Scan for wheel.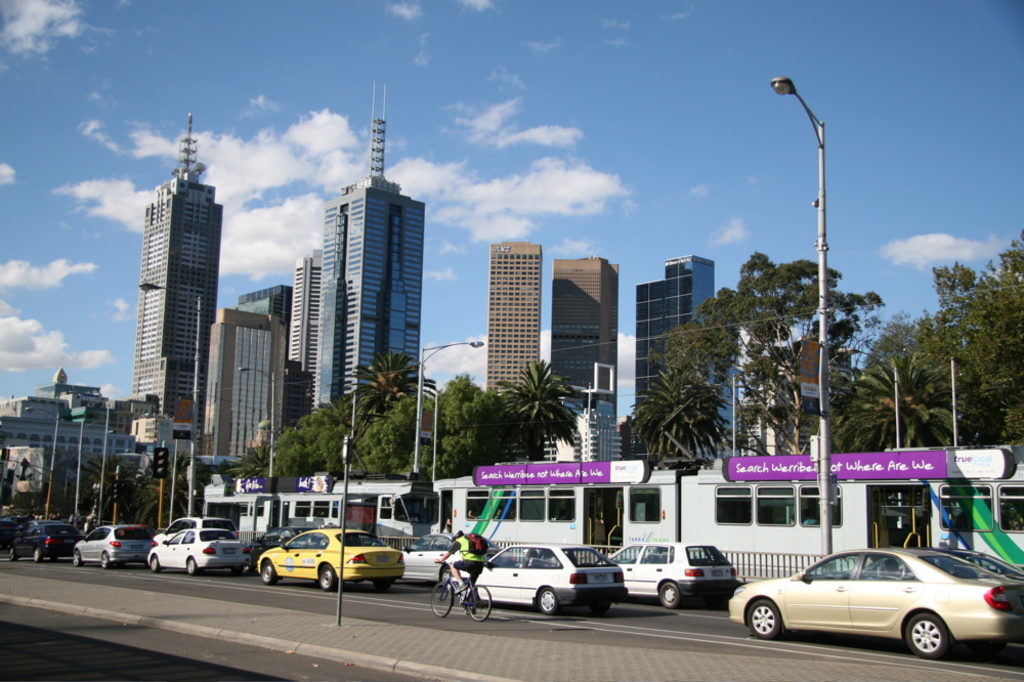
Scan result: bbox=(32, 549, 42, 562).
